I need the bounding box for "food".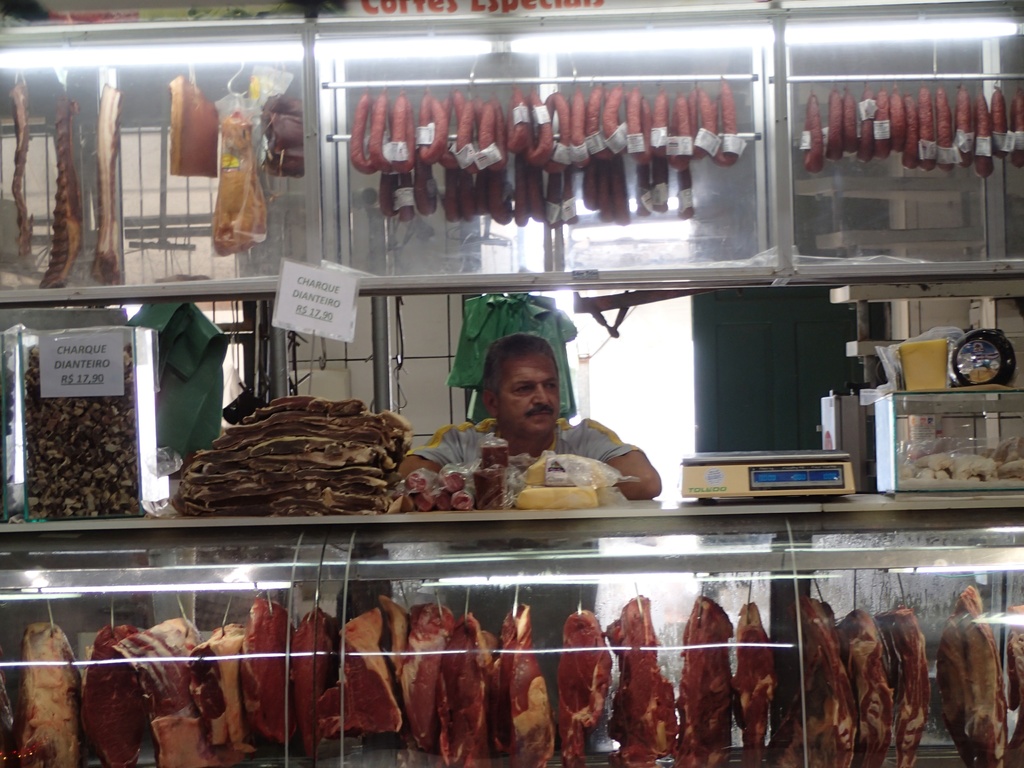
Here it is: region(990, 86, 1011, 159).
